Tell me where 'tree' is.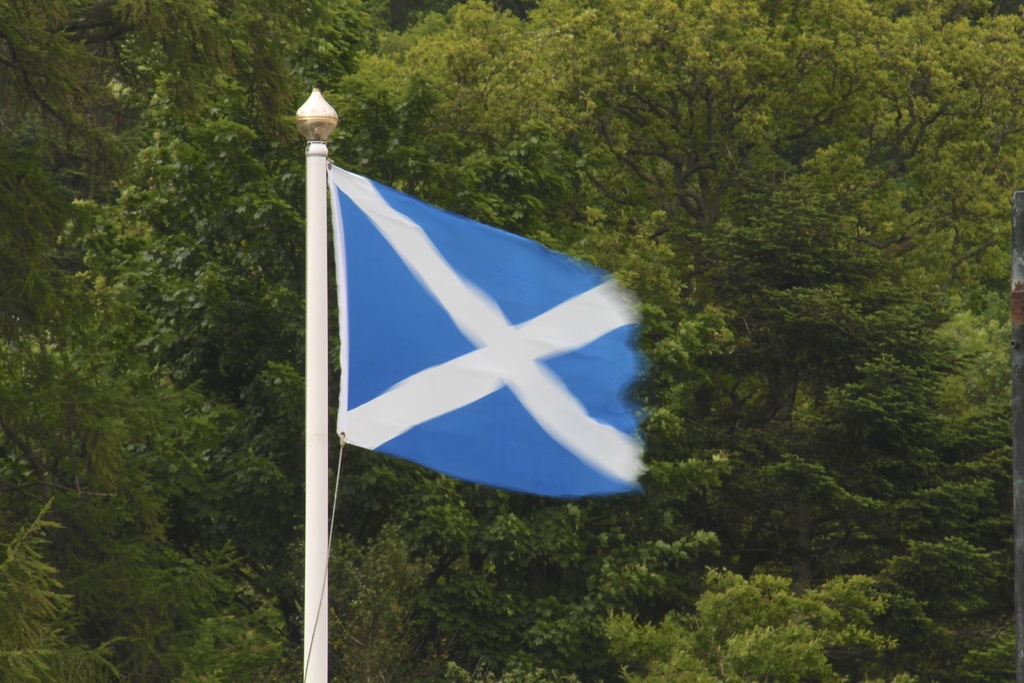
'tree' is at (left=15, top=53, right=275, bottom=641).
